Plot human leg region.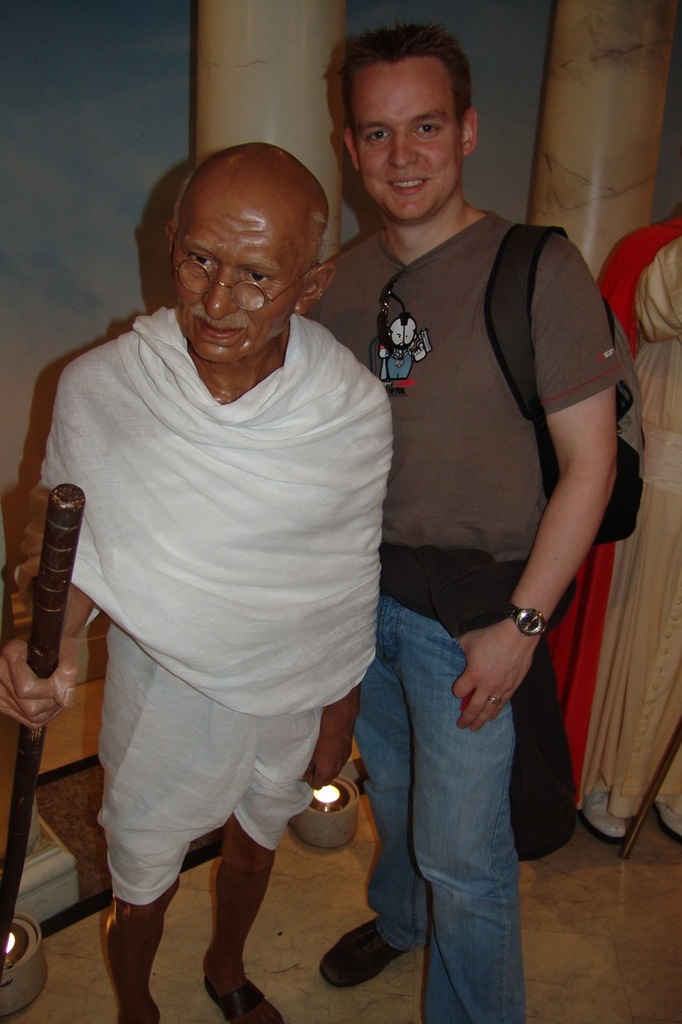
Plotted at crop(402, 542, 520, 1023).
